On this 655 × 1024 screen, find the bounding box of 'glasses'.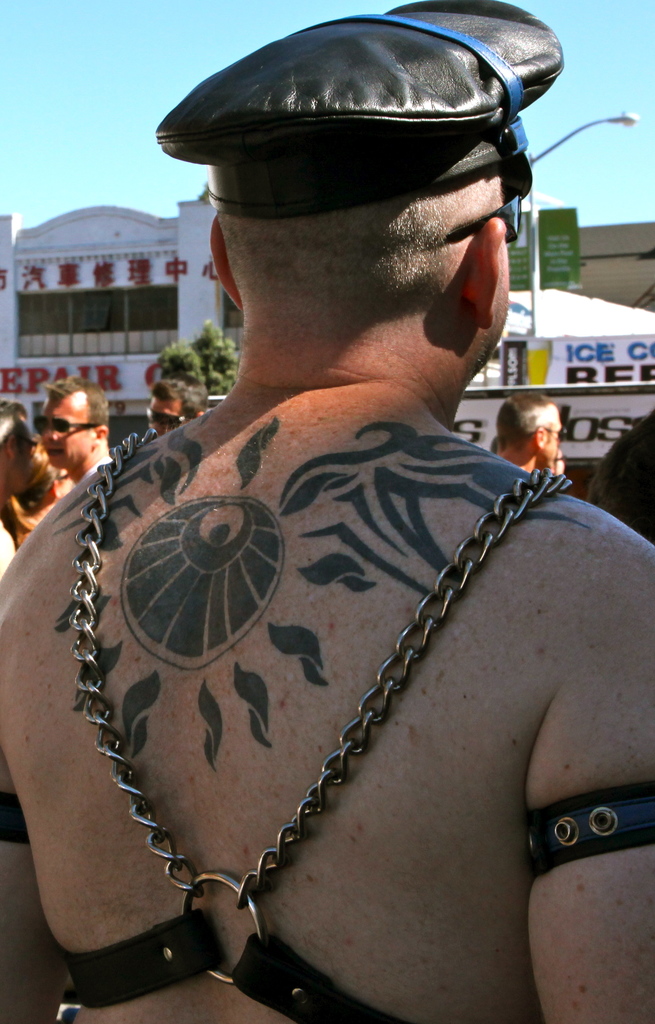
Bounding box: x1=30 y1=415 x2=103 y2=437.
